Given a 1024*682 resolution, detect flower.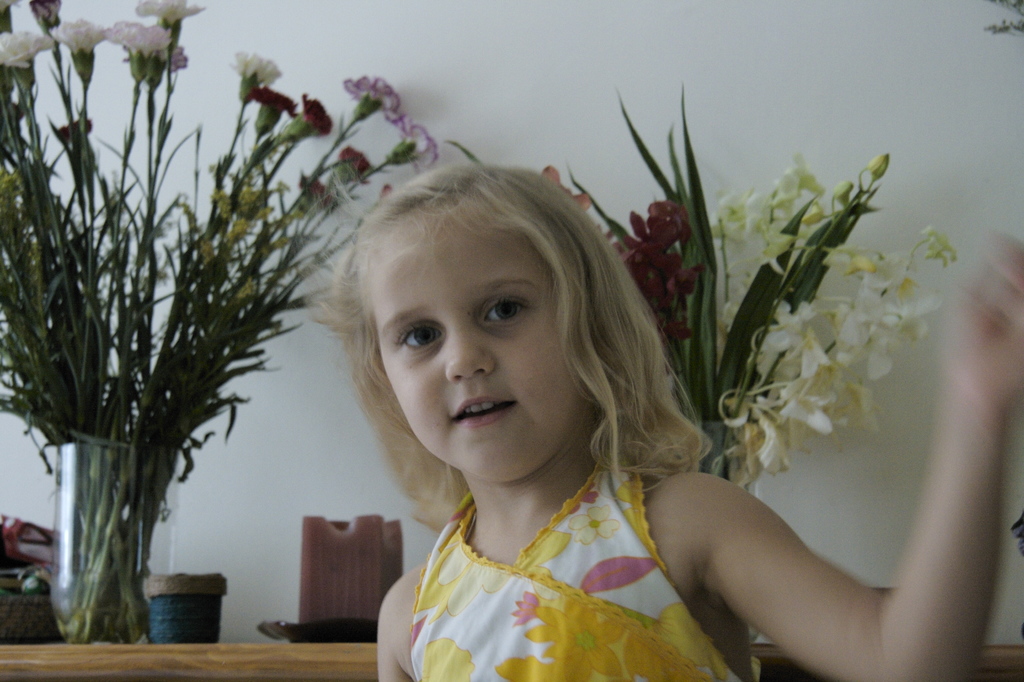
region(332, 147, 372, 186).
